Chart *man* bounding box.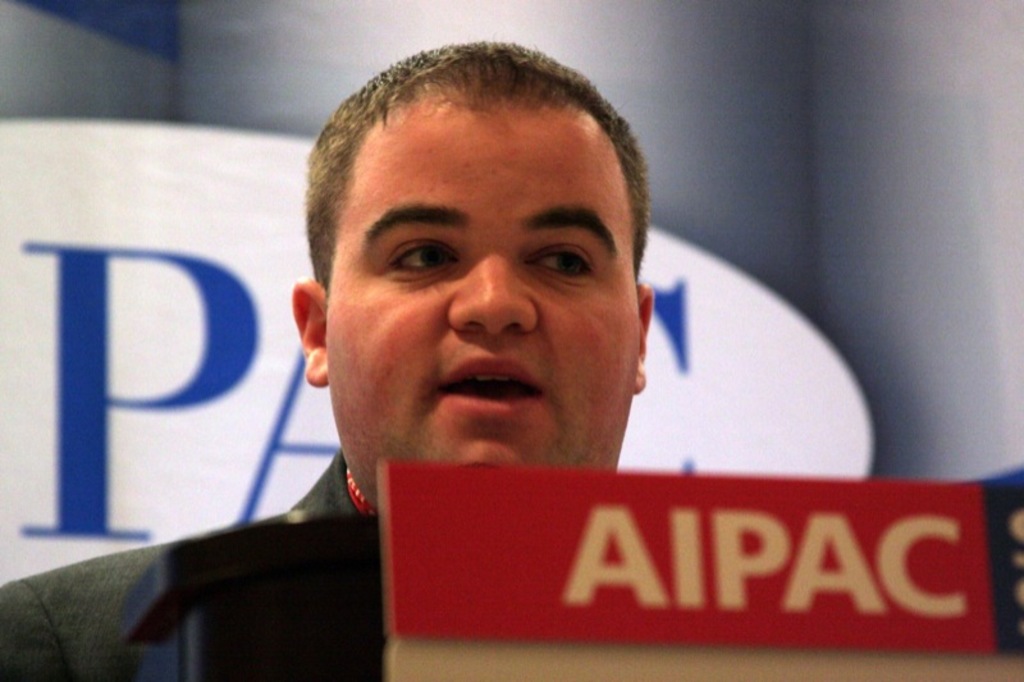
Charted: detection(111, 69, 881, 667).
